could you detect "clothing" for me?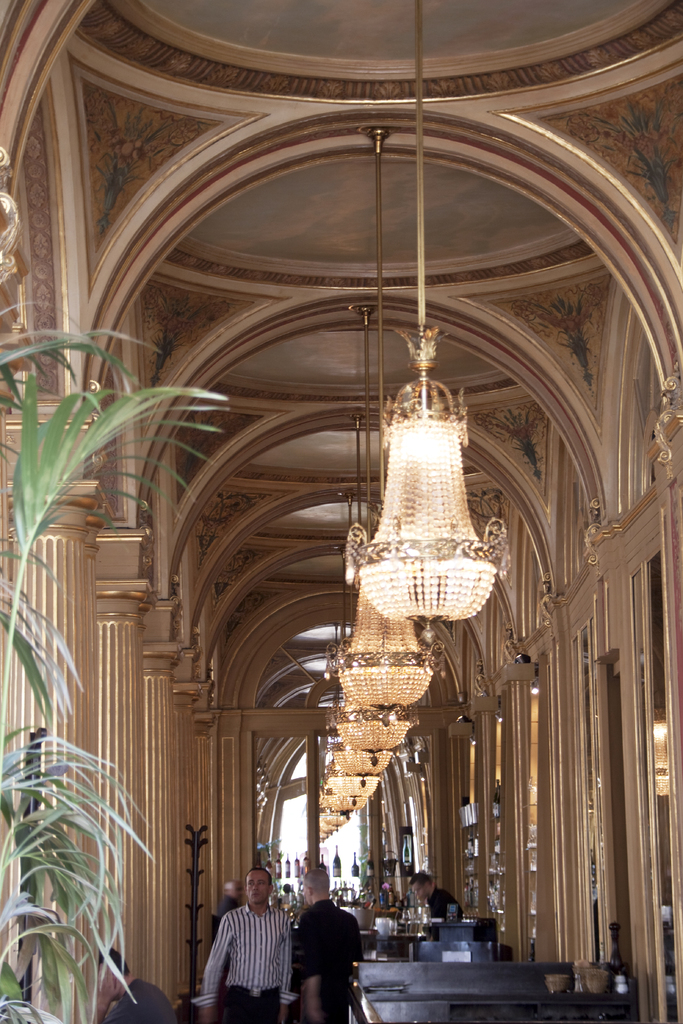
Detection result: region(289, 893, 366, 1023).
